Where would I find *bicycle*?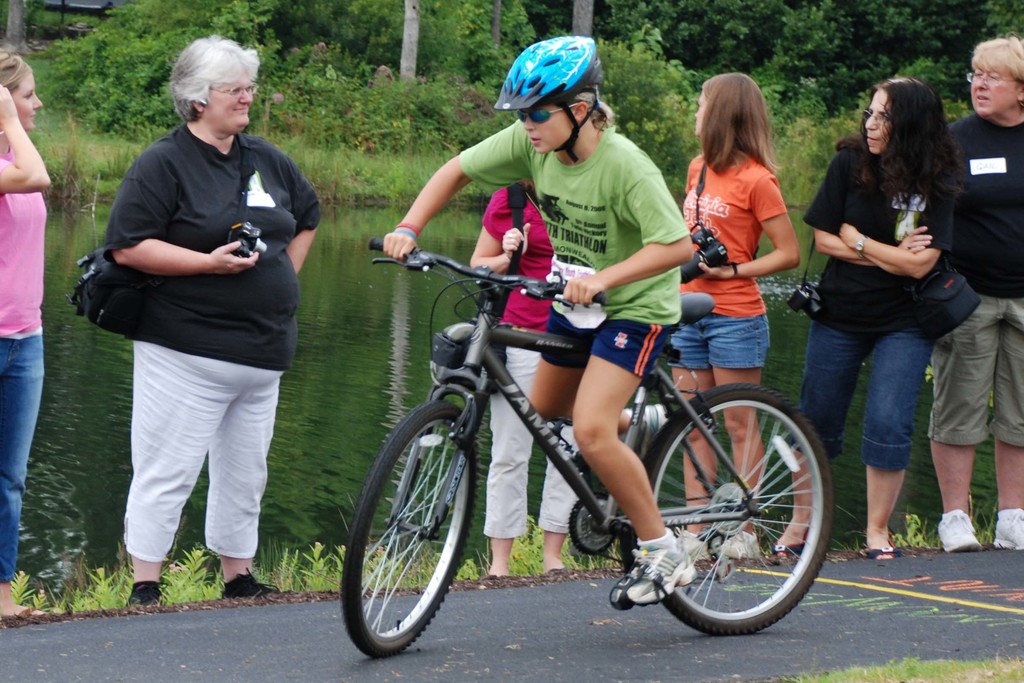
At {"left": 342, "top": 241, "right": 834, "bottom": 658}.
